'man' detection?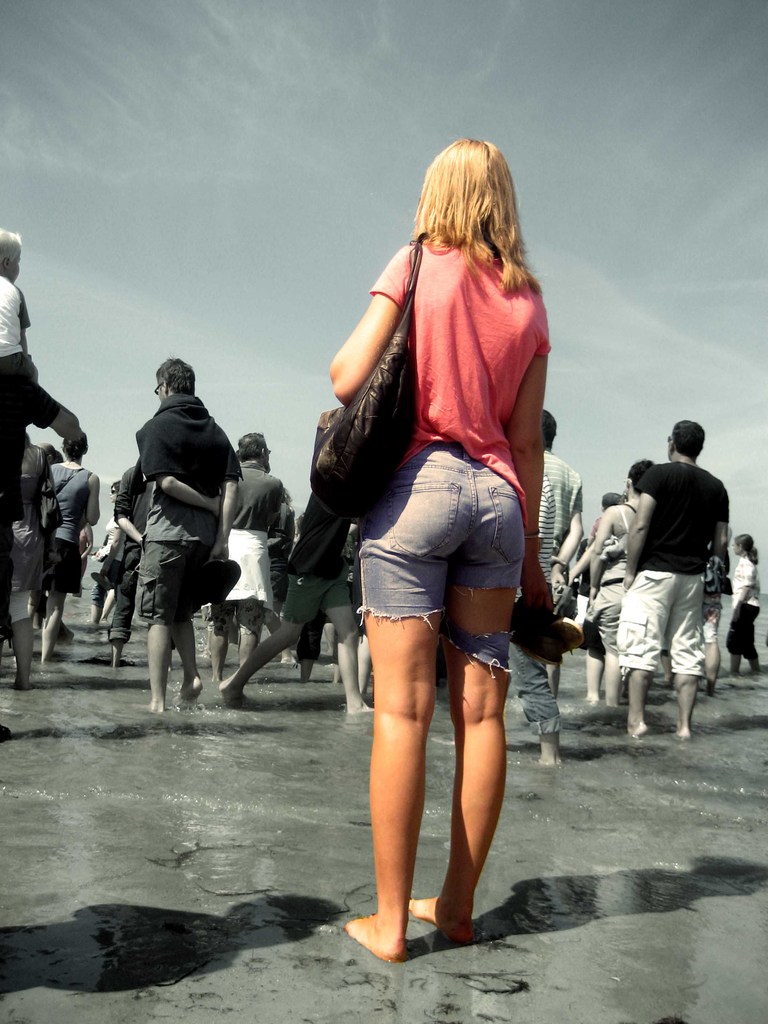
Rect(506, 465, 570, 764)
